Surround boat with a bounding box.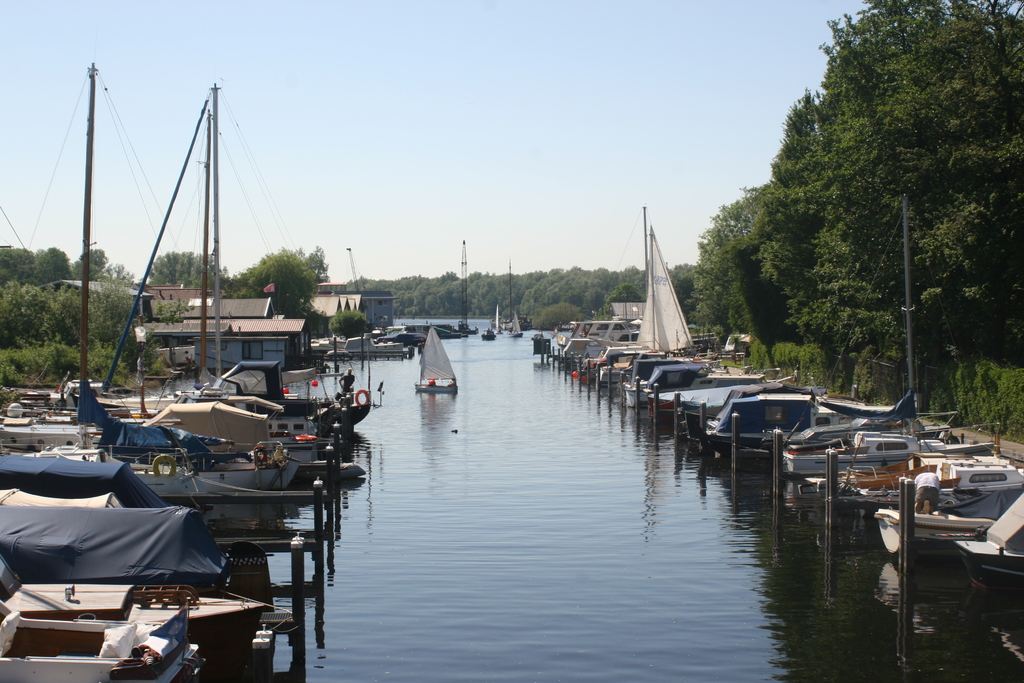
[x1=483, y1=326, x2=495, y2=338].
